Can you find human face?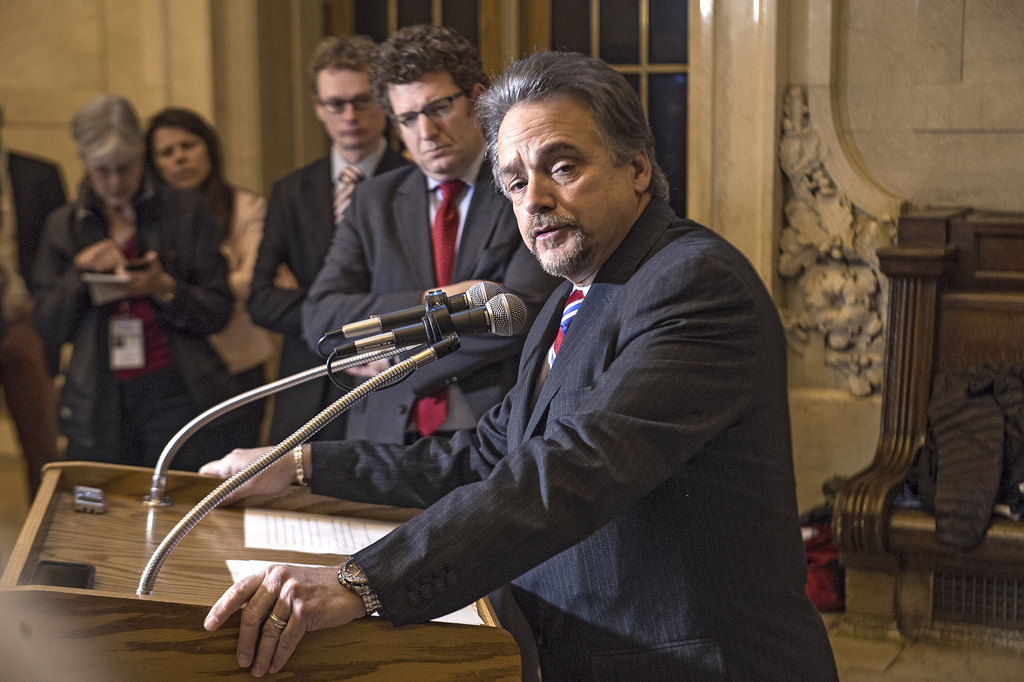
Yes, bounding box: left=86, top=154, right=140, bottom=202.
